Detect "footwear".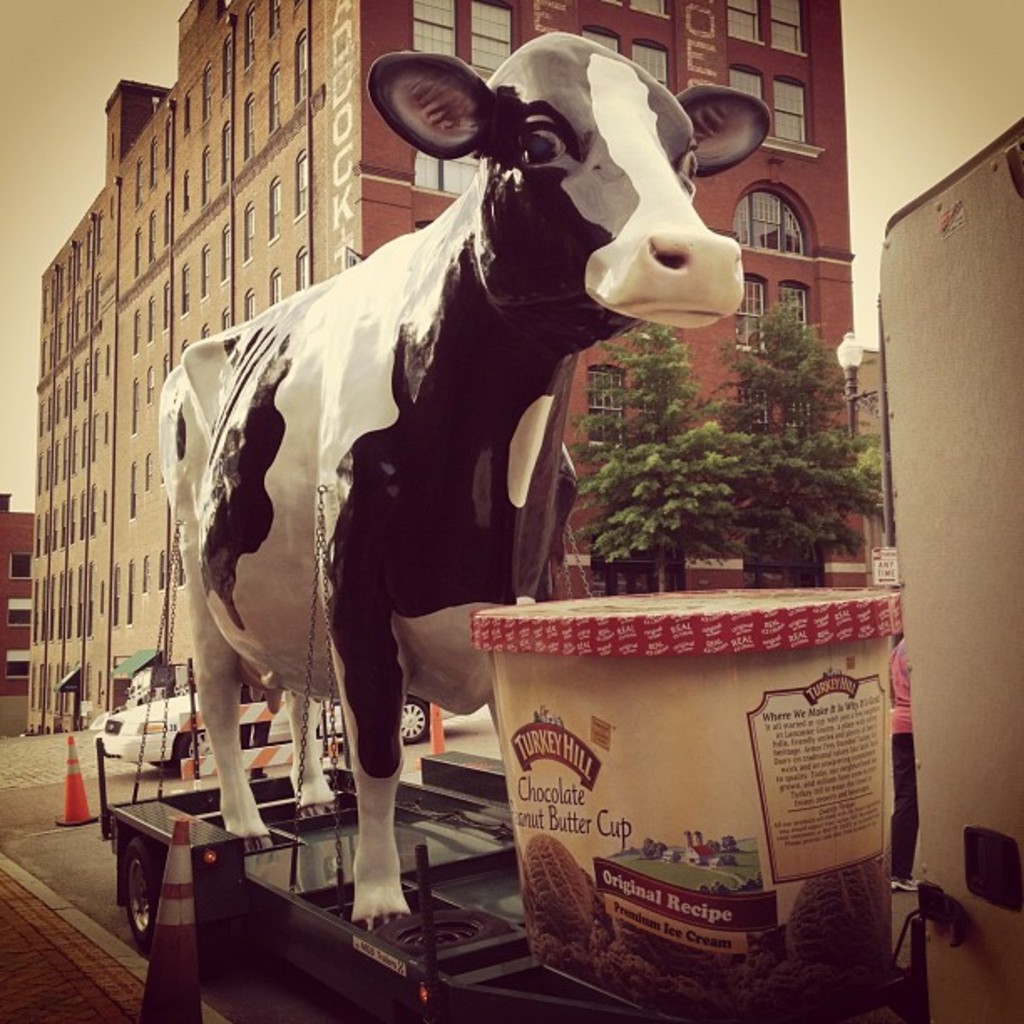
Detected at [892, 872, 924, 890].
